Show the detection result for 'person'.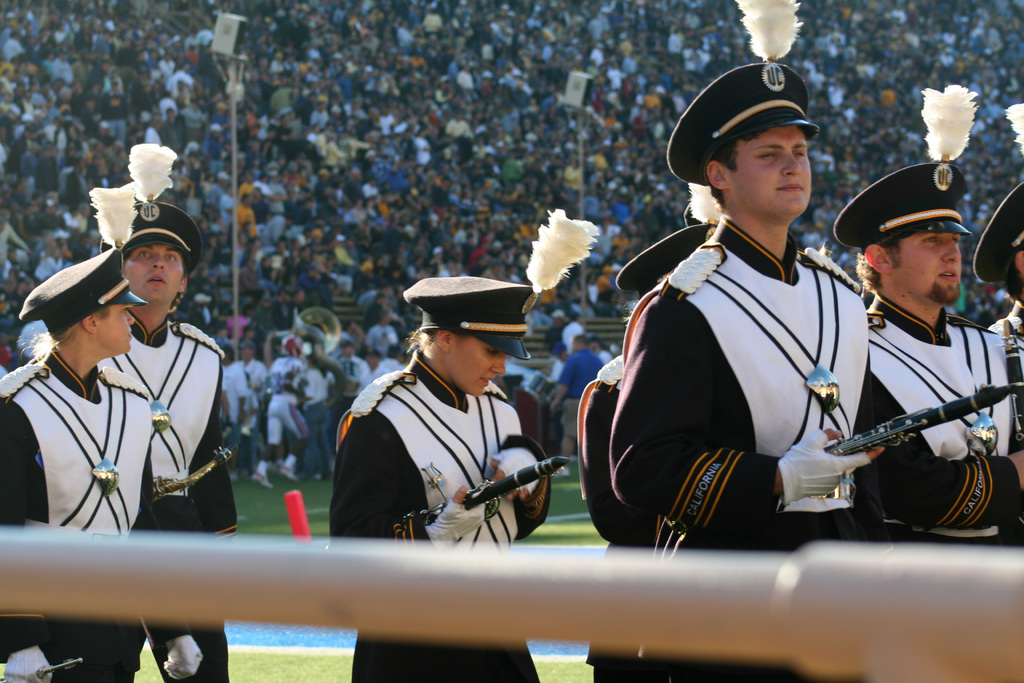
bbox=(0, 179, 207, 682).
